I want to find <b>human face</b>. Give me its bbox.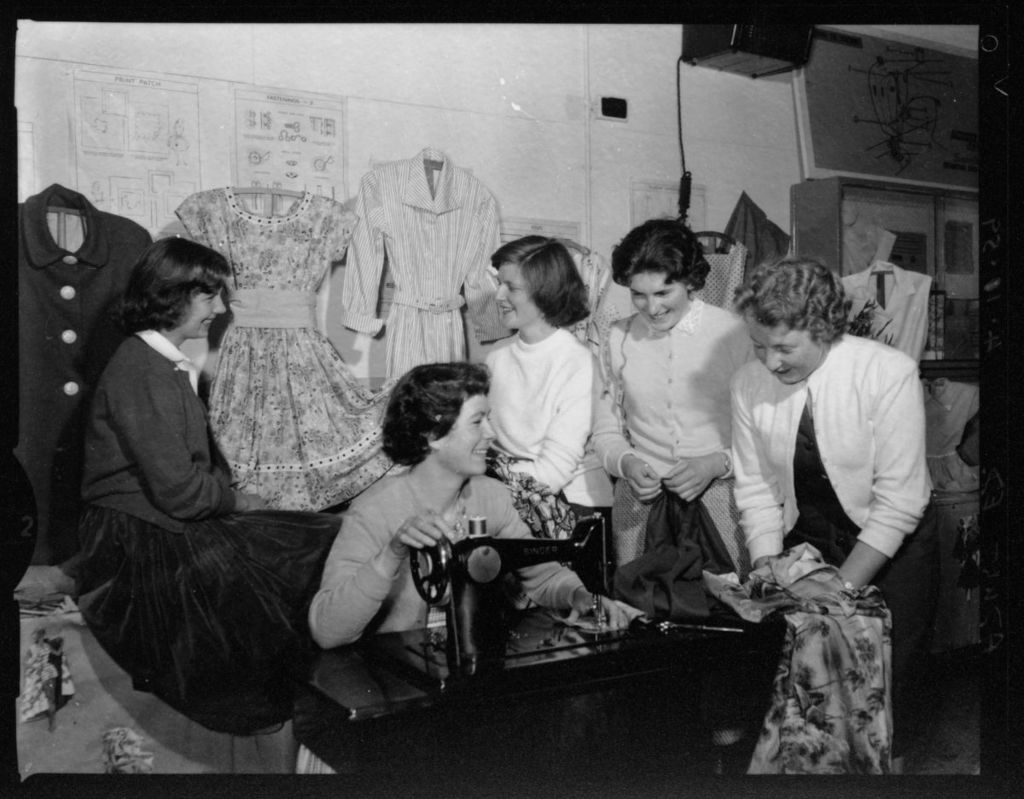
180 284 229 341.
